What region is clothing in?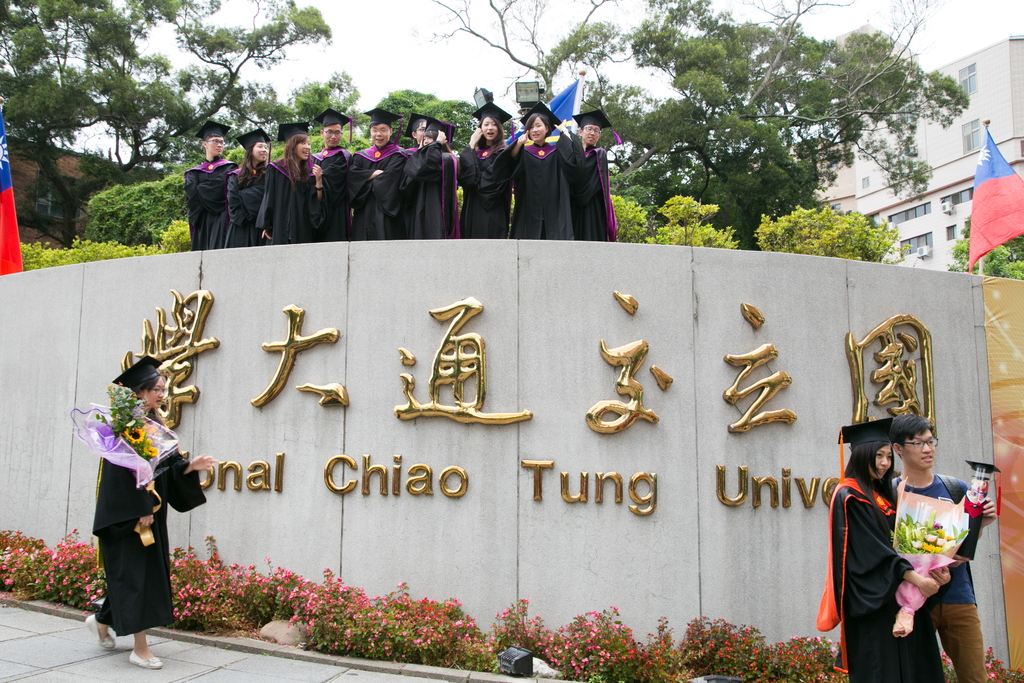
[x1=798, y1=469, x2=972, y2=682].
